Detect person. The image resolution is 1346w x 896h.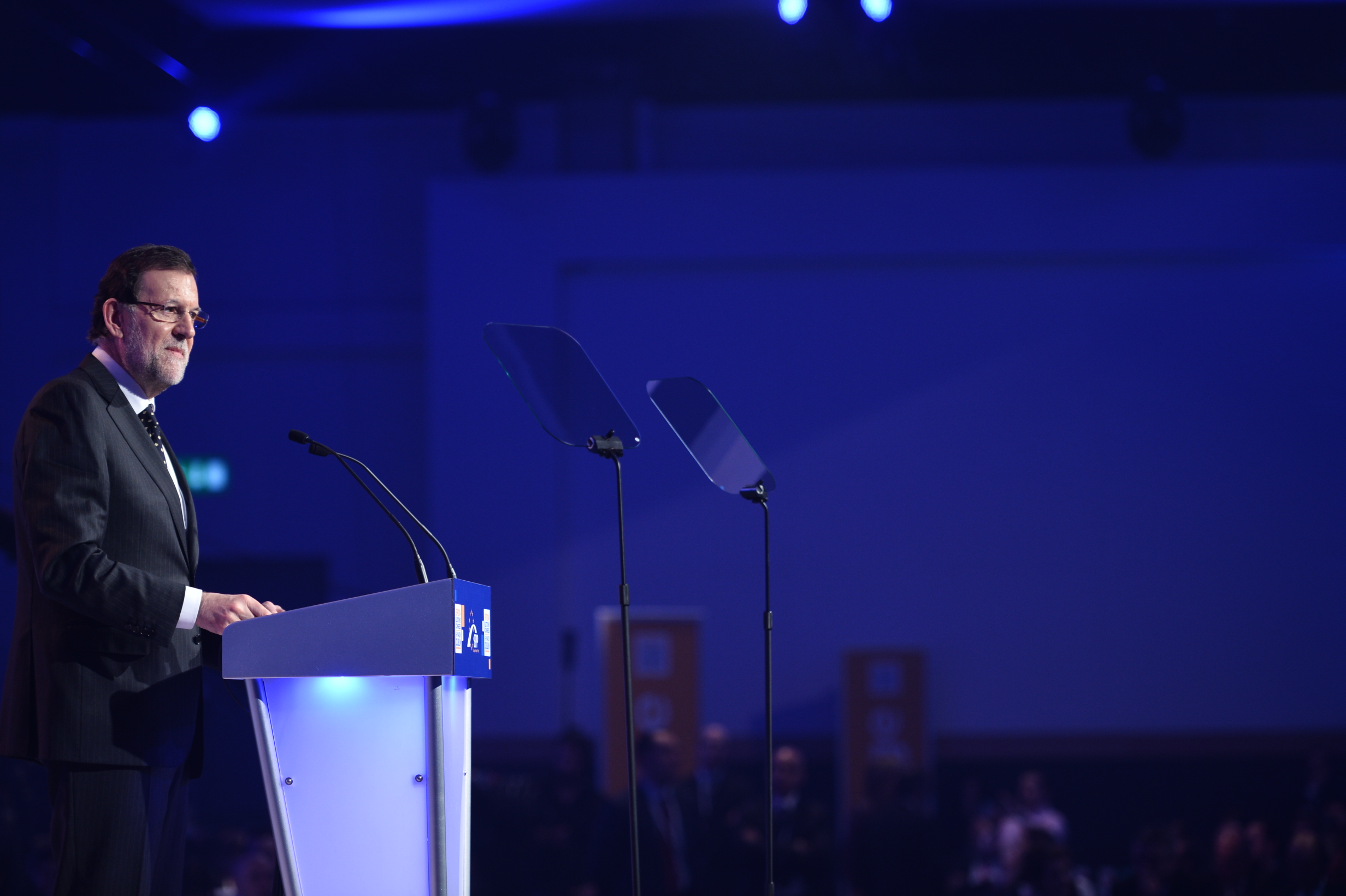
x1=406, y1=405, x2=448, y2=489.
